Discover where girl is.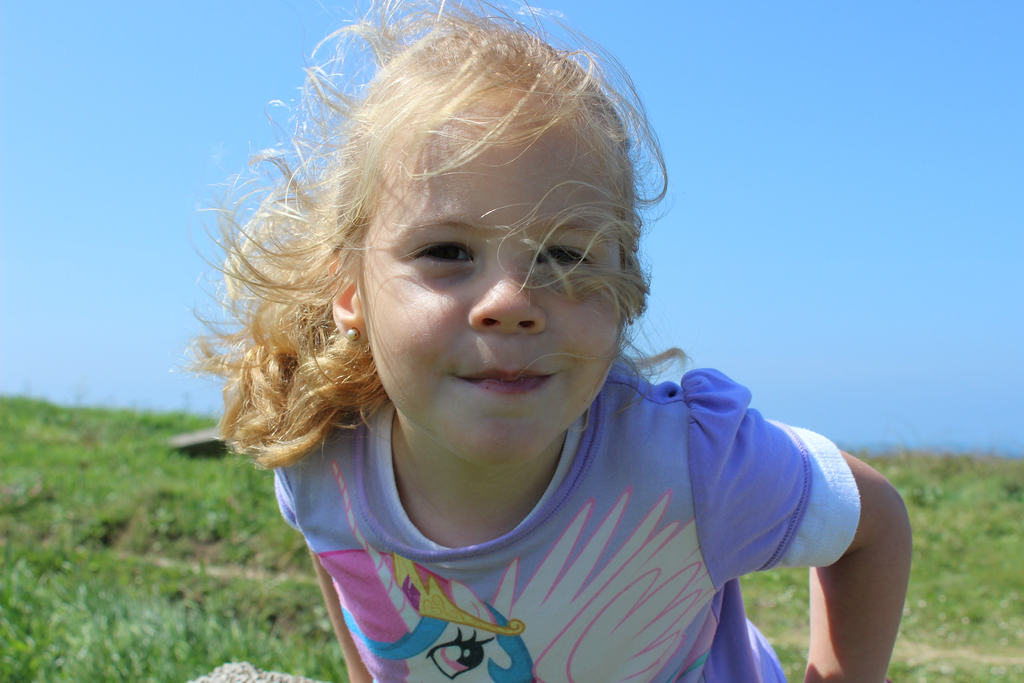
Discovered at {"left": 170, "top": 0, "right": 911, "bottom": 682}.
